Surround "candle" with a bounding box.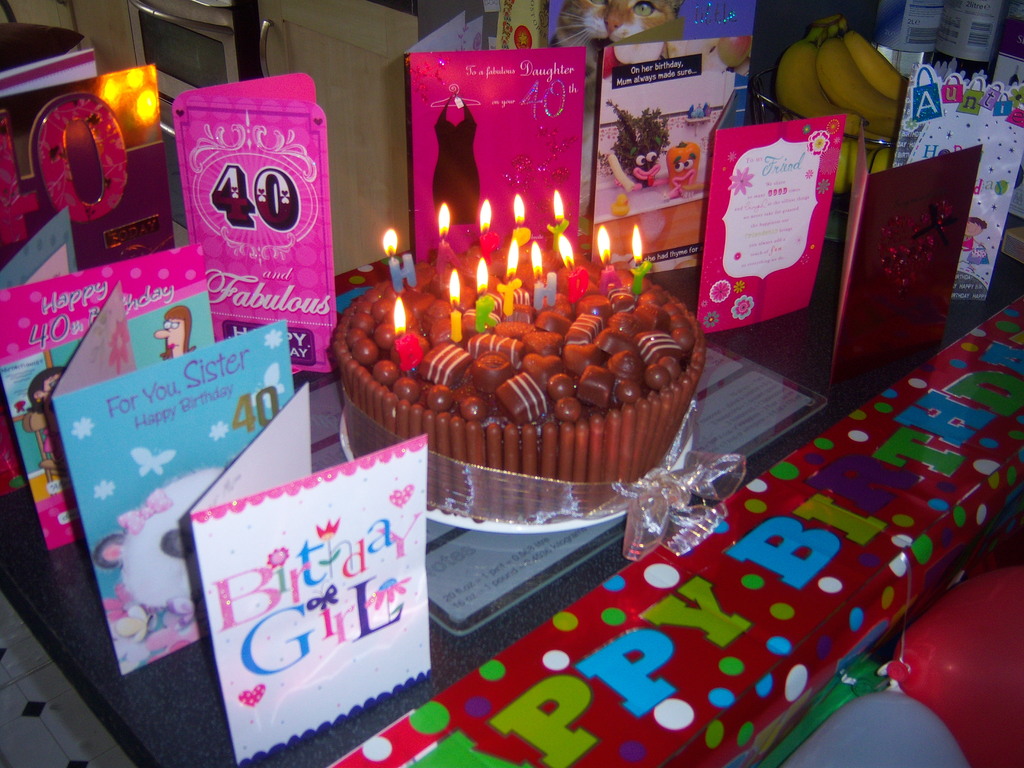
detection(449, 270, 465, 342).
